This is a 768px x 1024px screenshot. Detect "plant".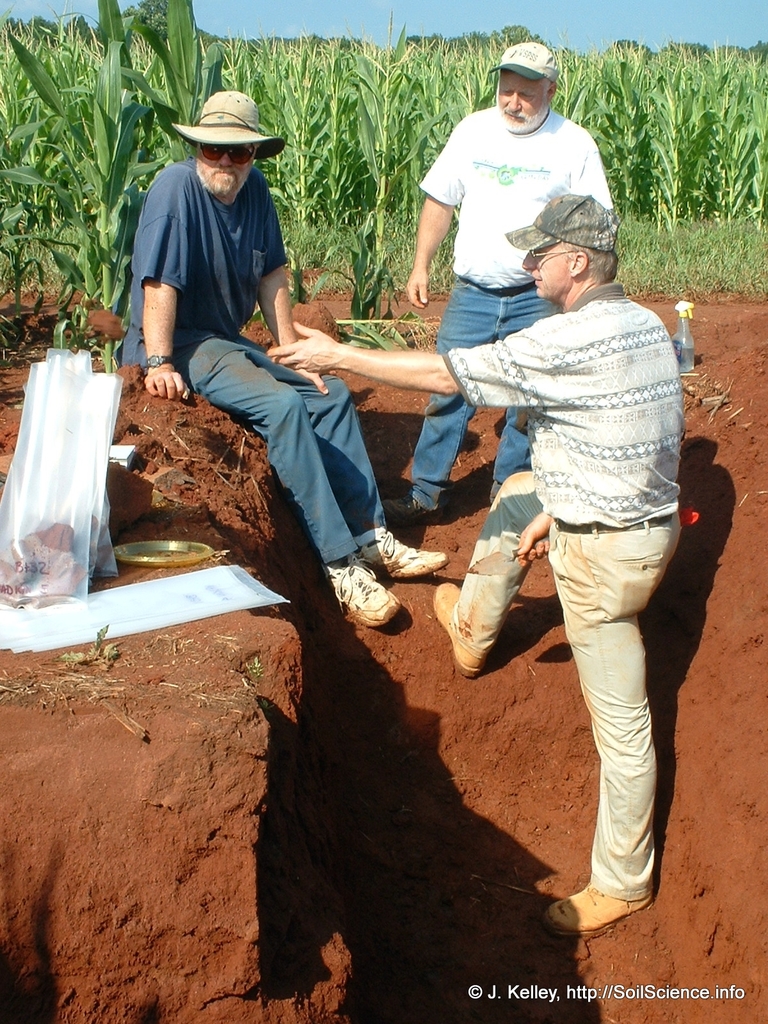
select_region(324, 199, 417, 346).
